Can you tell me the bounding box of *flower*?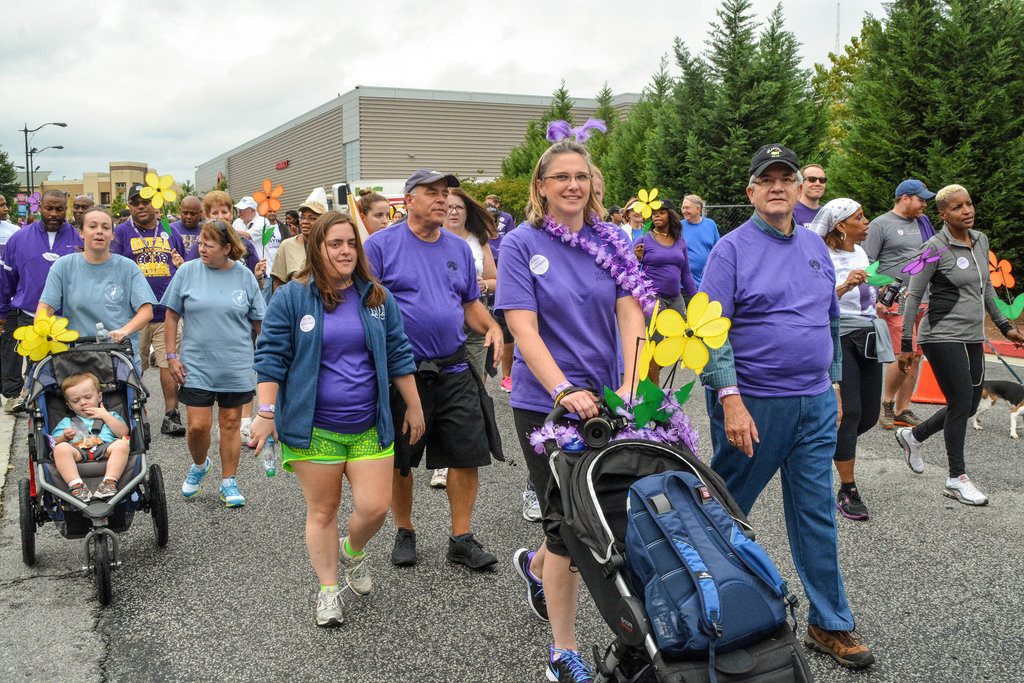
[x1=988, y1=249, x2=1020, y2=292].
